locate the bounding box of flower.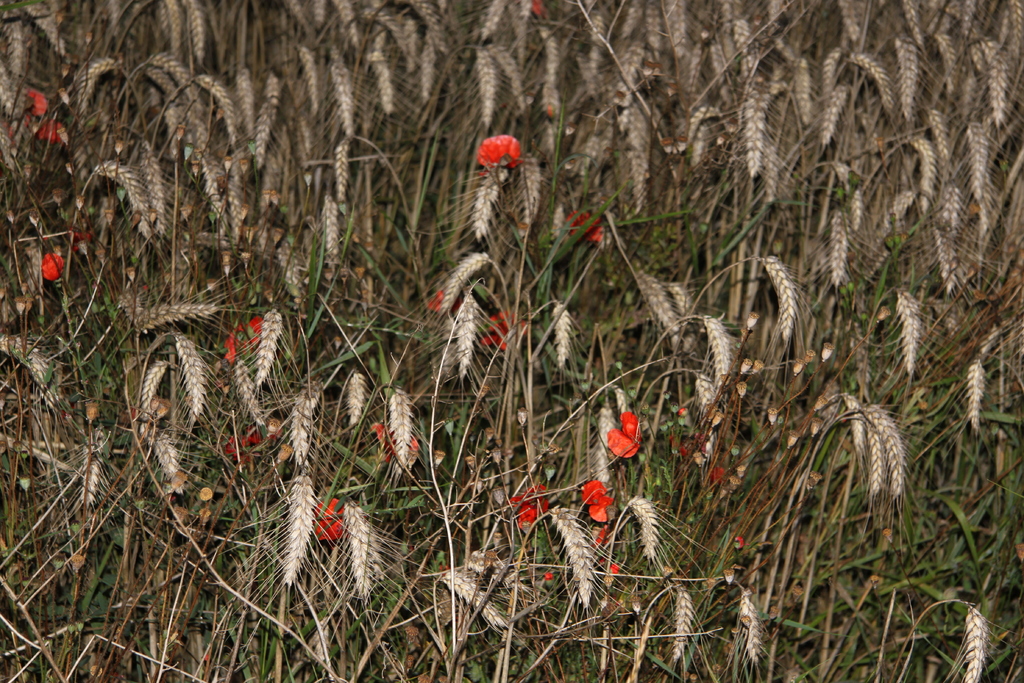
Bounding box: box=[311, 498, 342, 546].
